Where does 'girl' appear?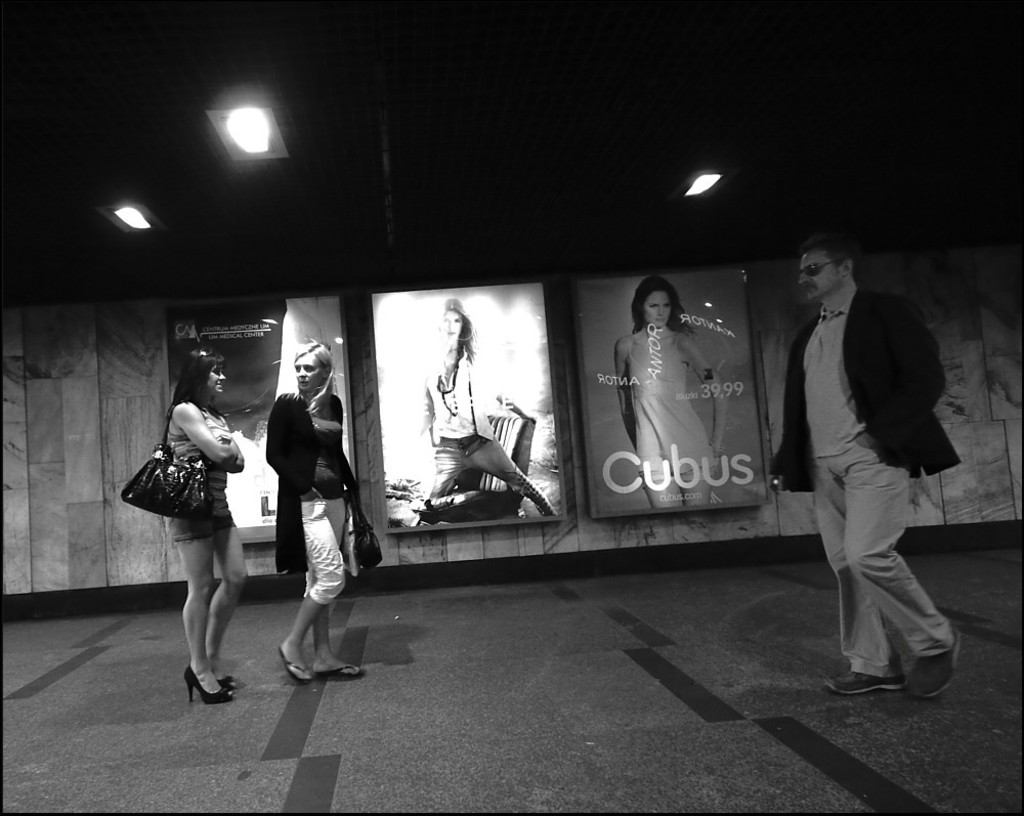
Appears at l=618, t=280, r=728, b=505.
